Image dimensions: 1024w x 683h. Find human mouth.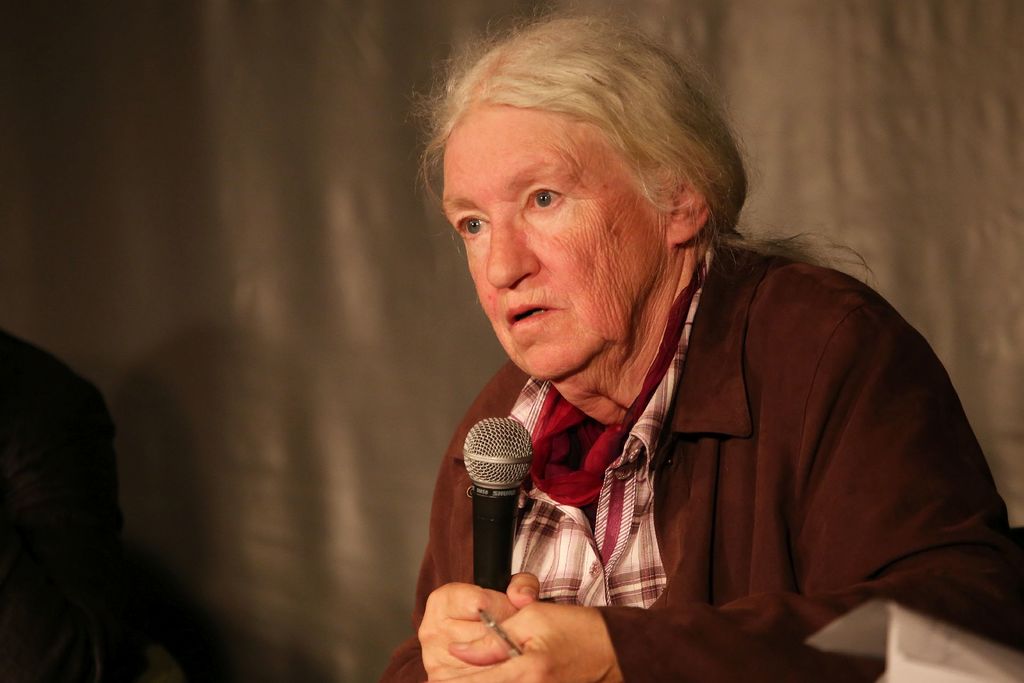
pyautogui.locateOnScreen(501, 293, 563, 332).
